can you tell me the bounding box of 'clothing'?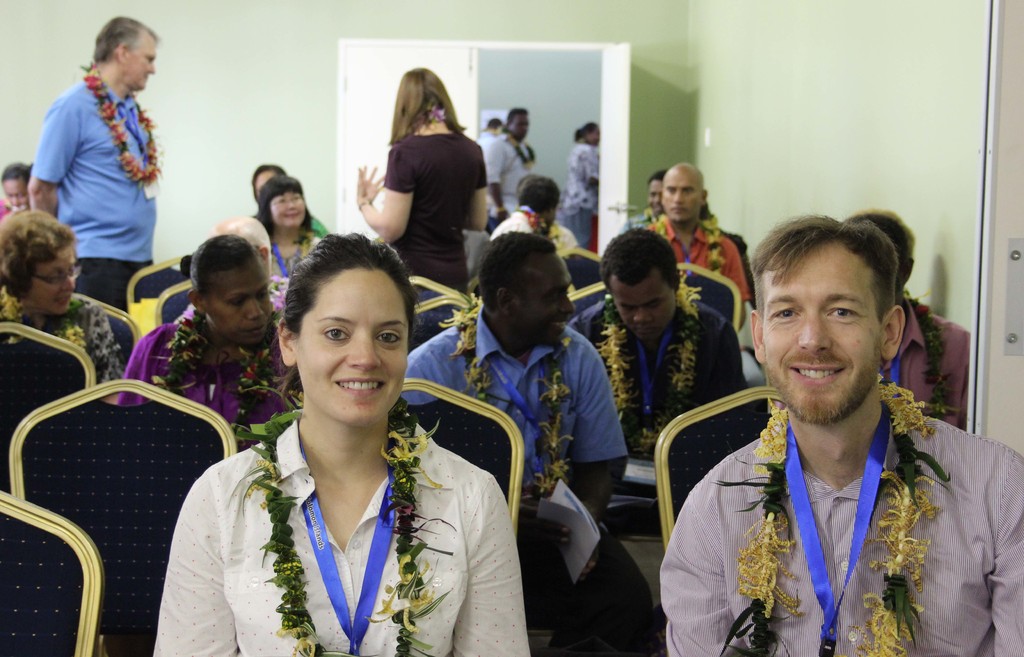
select_region(0, 296, 124, 382).
